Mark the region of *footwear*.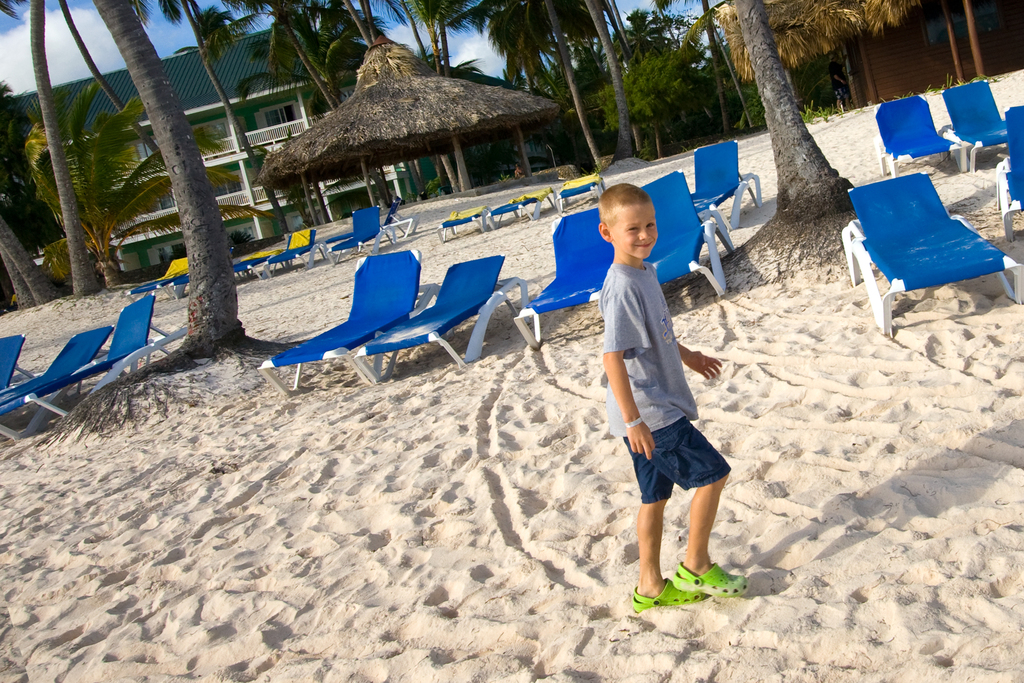
Region: box(632, 545, 733, 606).
